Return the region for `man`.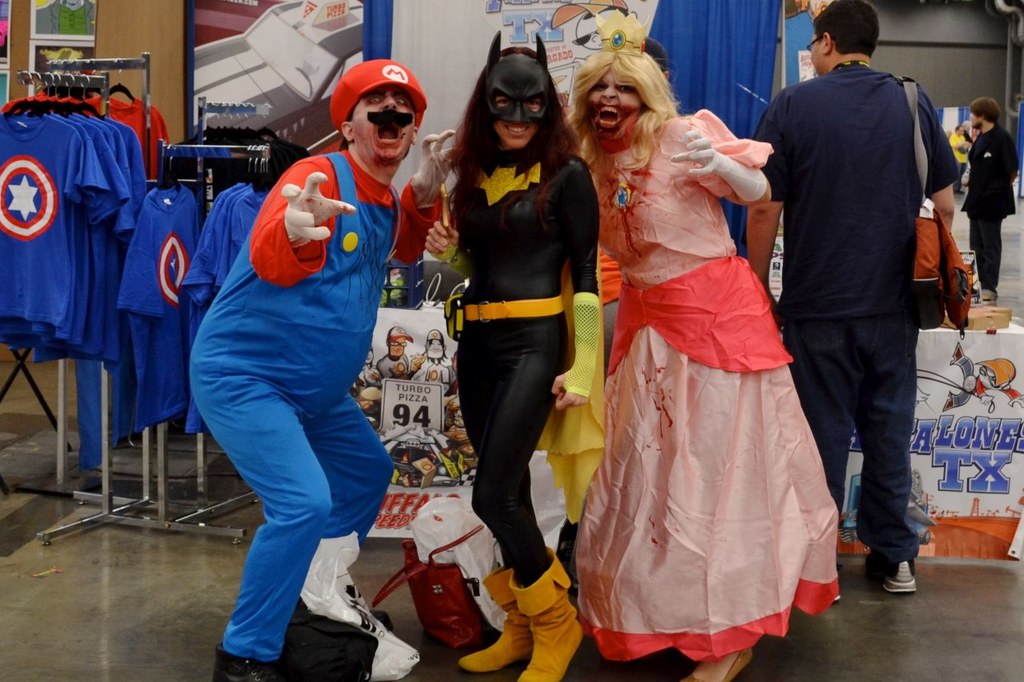
(x1=378, y1=326, x2=419, y2=393).
